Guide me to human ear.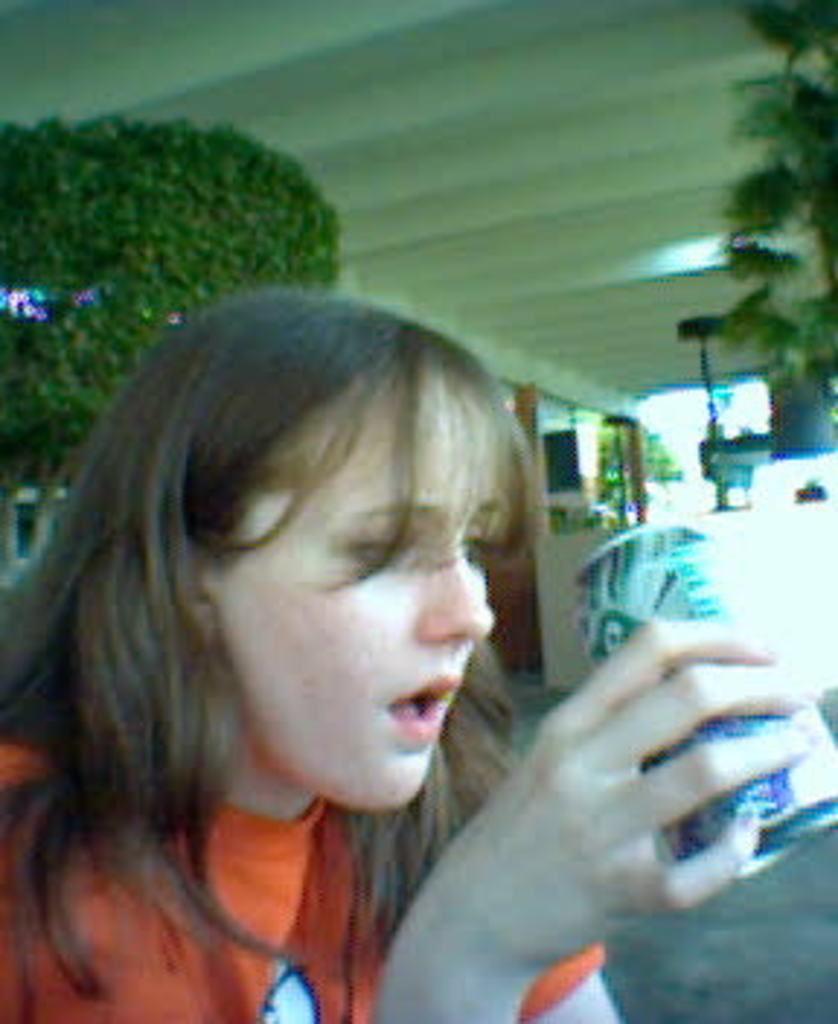
Guidance: box(183, 550, 212, 640).
